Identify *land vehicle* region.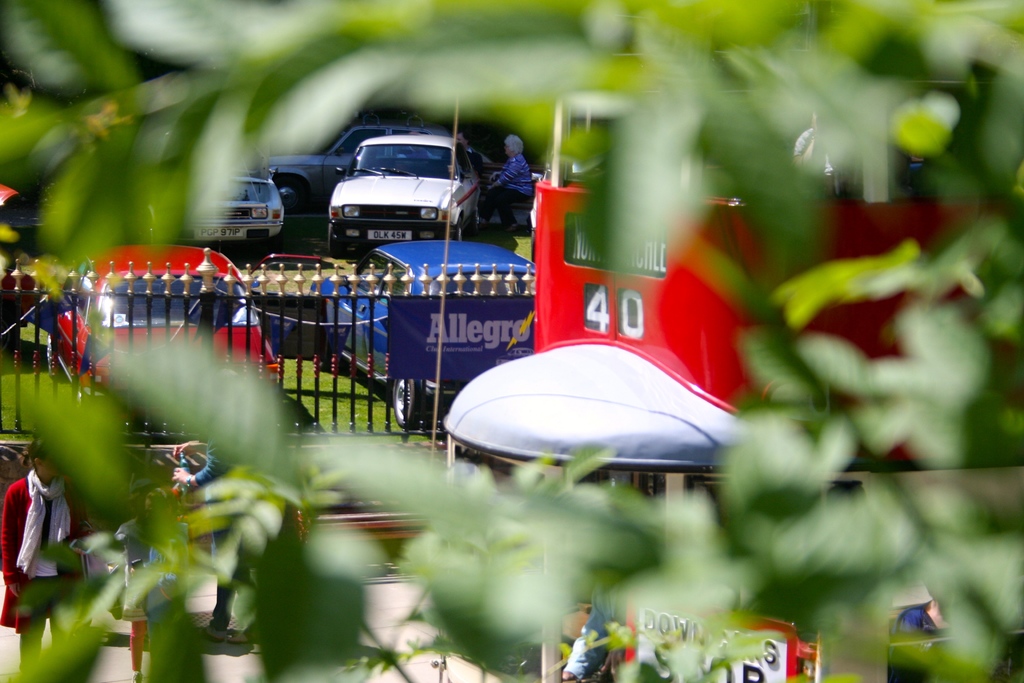
Region: [left=535, top=52, right=1023, bottom=446].
